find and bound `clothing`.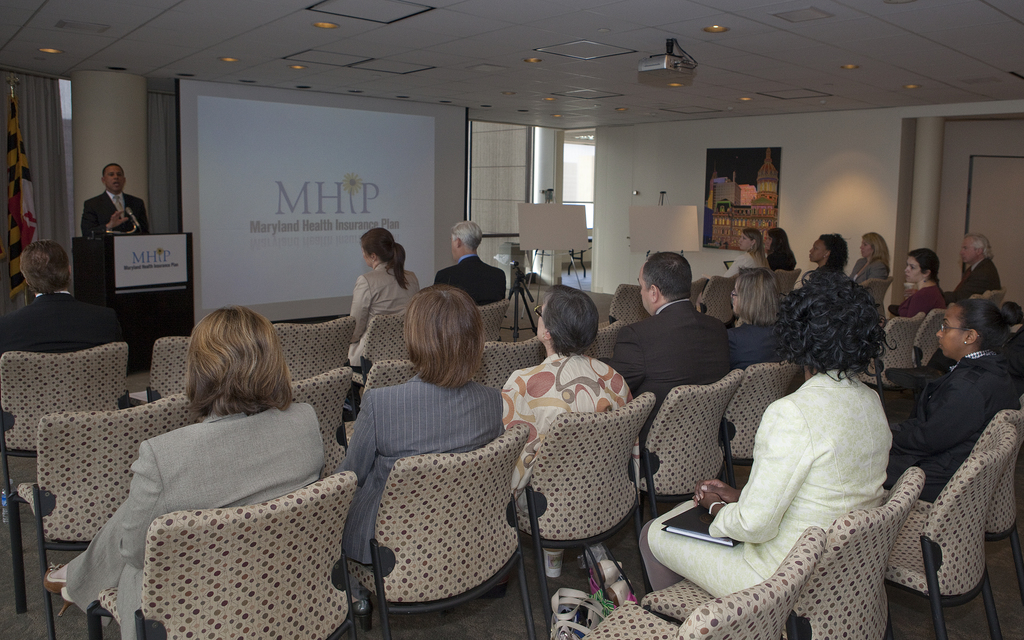
Bound: (348,264,414,363).
